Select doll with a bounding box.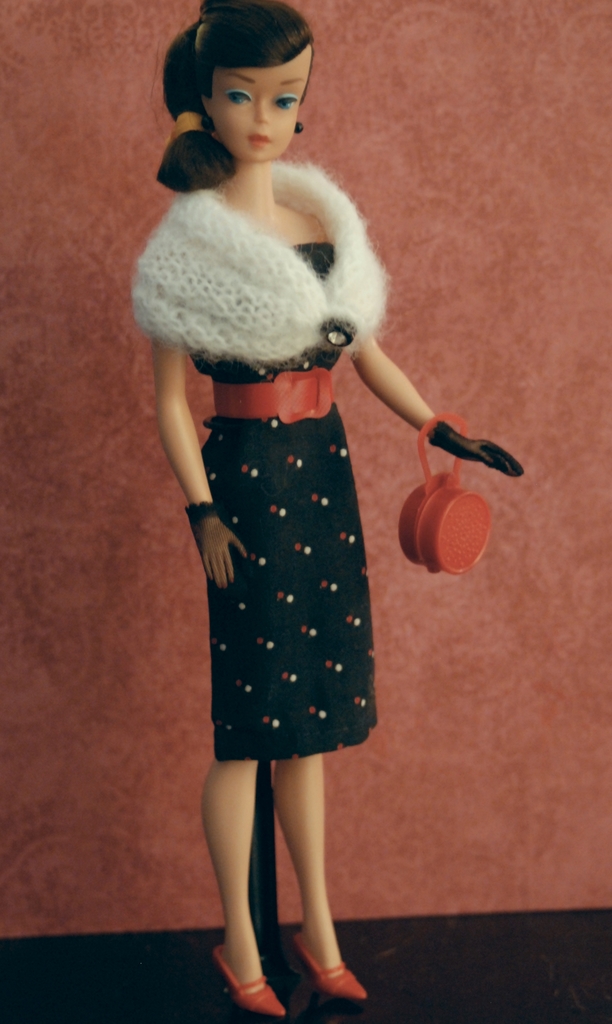
136,0,445,1004.
